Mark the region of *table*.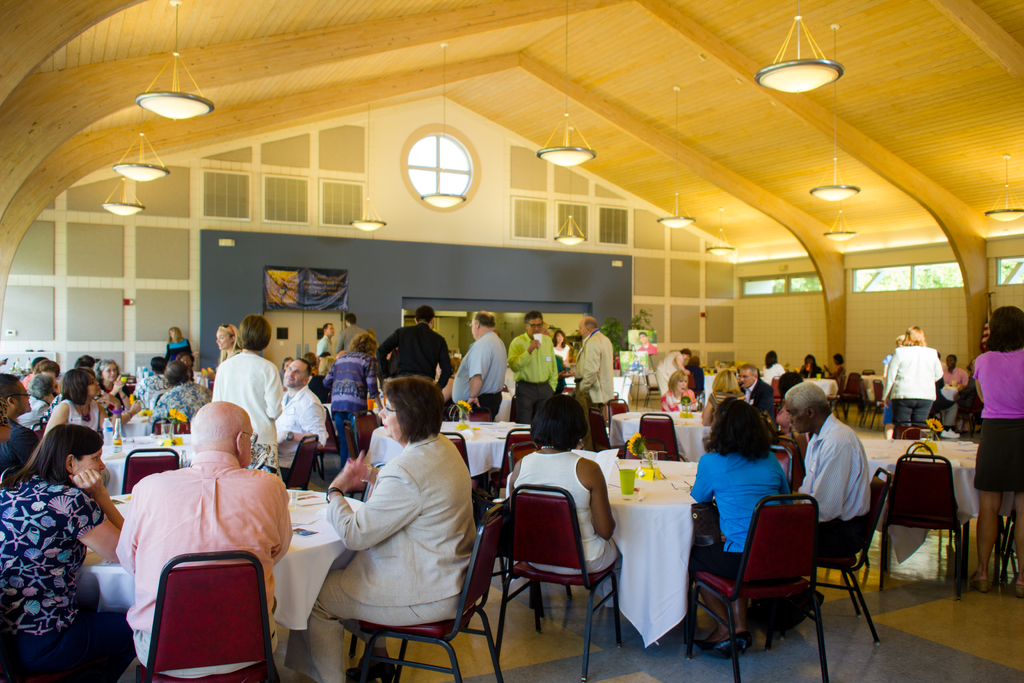
Region: [438, 420, 532, 486].
